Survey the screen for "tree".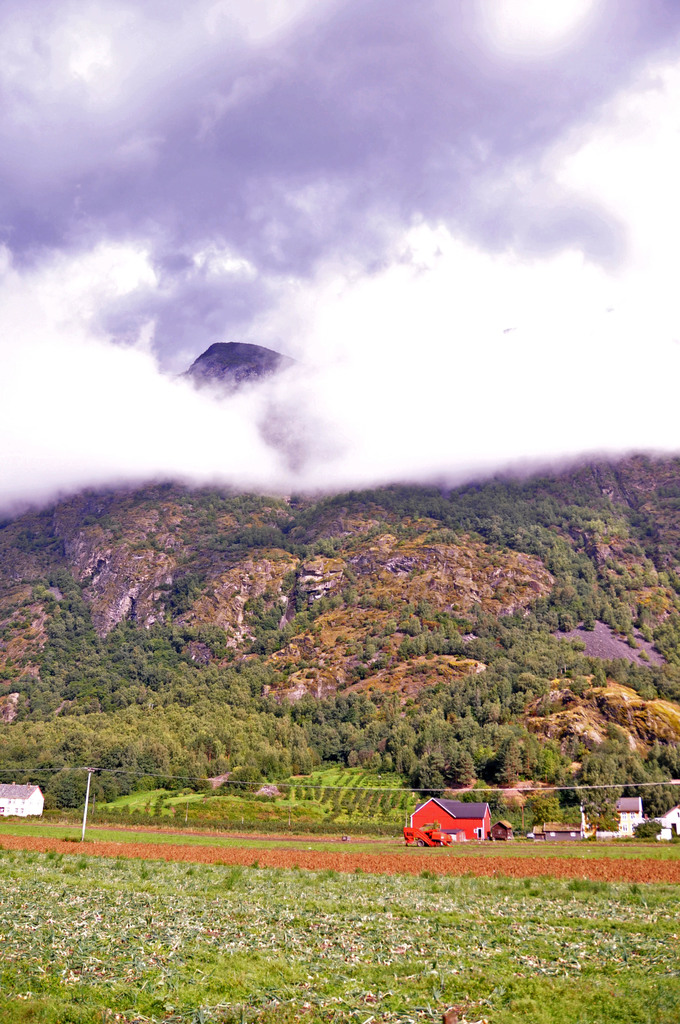
Survey found: pyautogui.locateOnScreen(396, 746, 462, 807).
